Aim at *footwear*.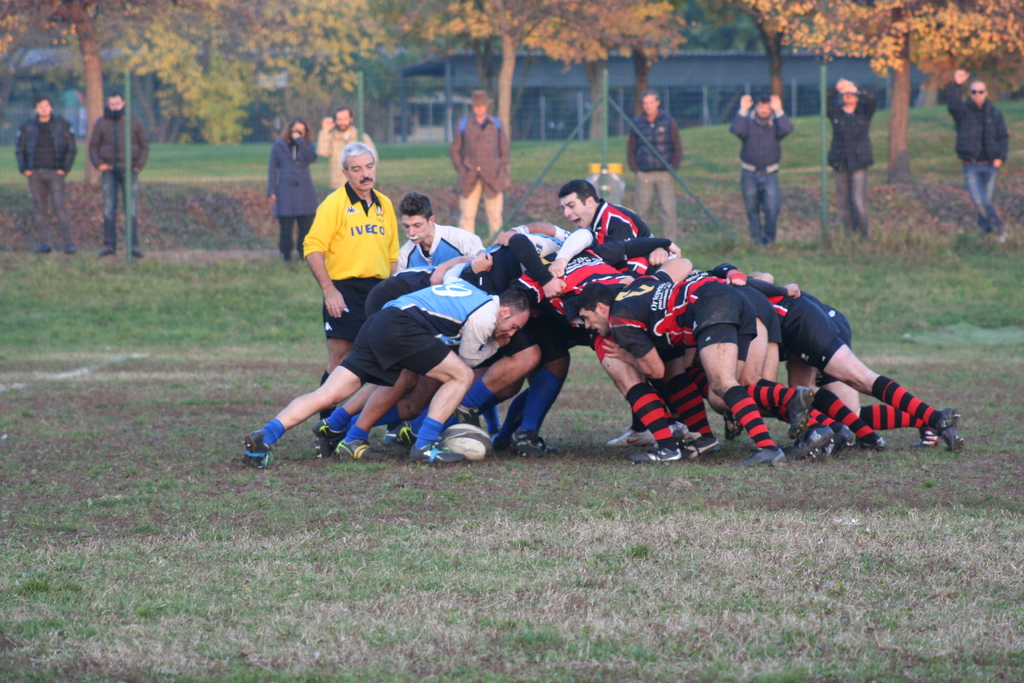
Aimed at 131/245/143/258.
